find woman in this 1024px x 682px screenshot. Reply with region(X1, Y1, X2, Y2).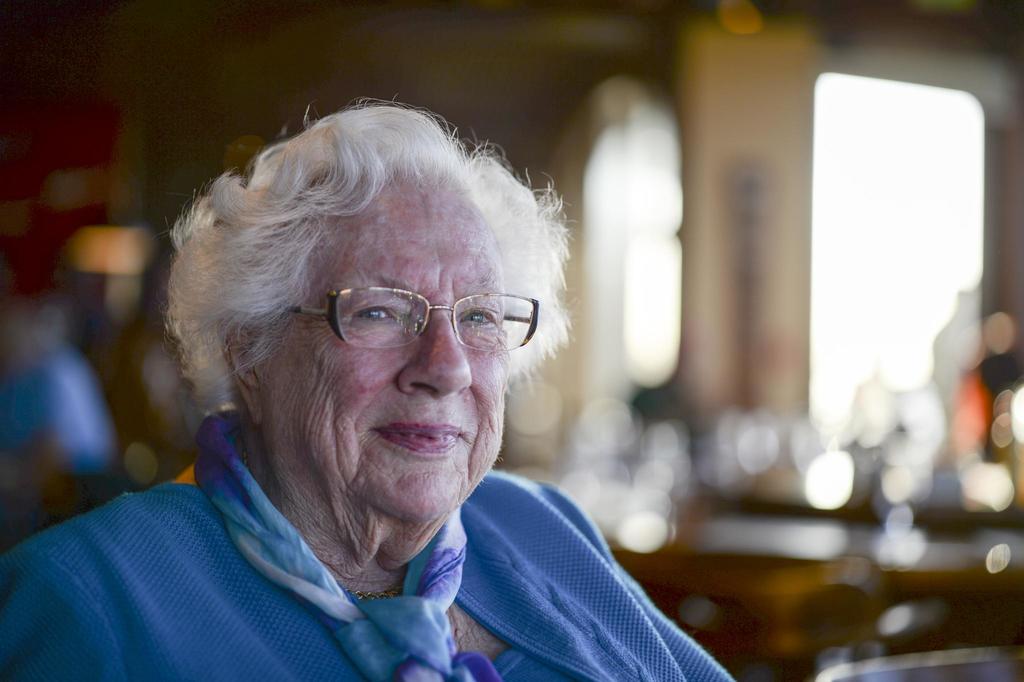
region(54, 103, 708, 668).
